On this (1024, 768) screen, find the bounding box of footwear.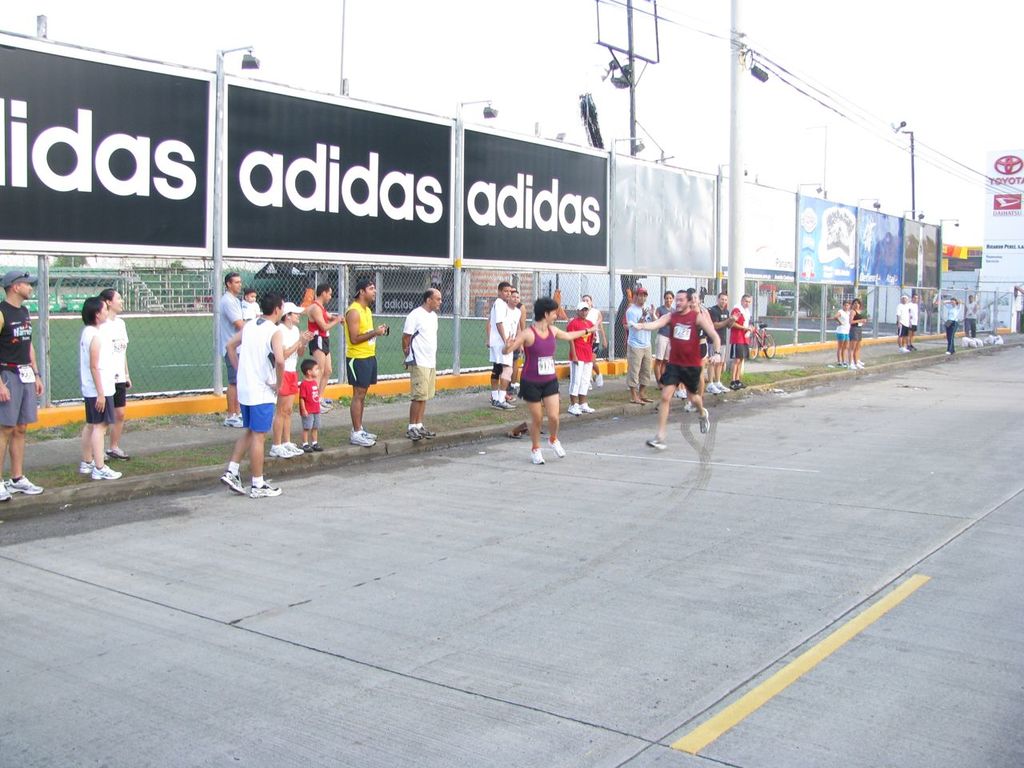
Bounding box: (0,479,13,506).
